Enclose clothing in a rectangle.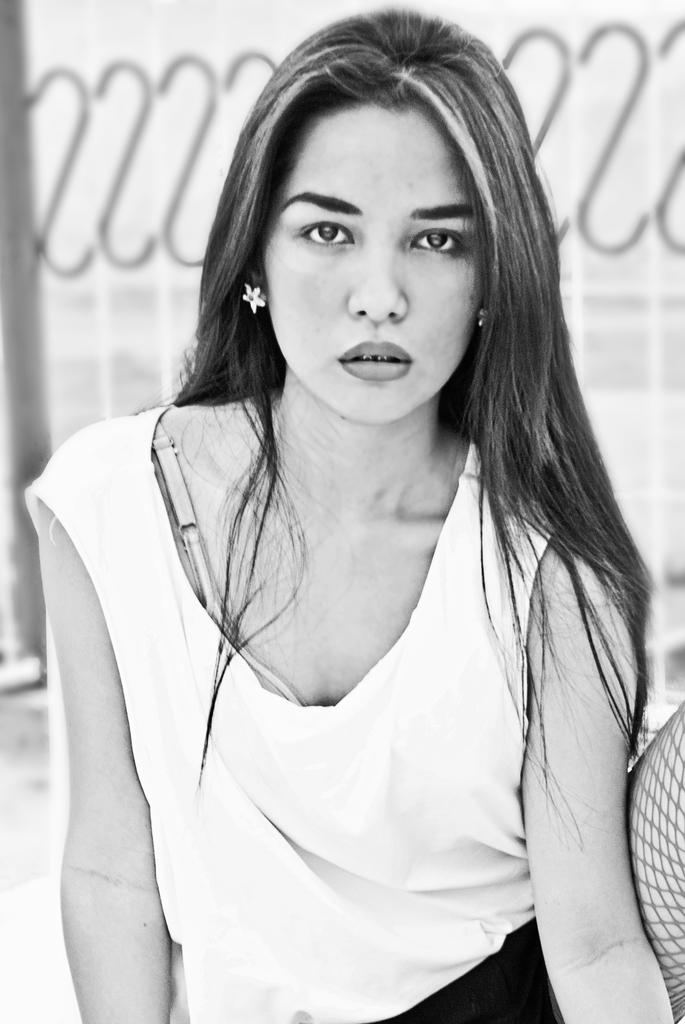
[18, 423, 595, 1023].
